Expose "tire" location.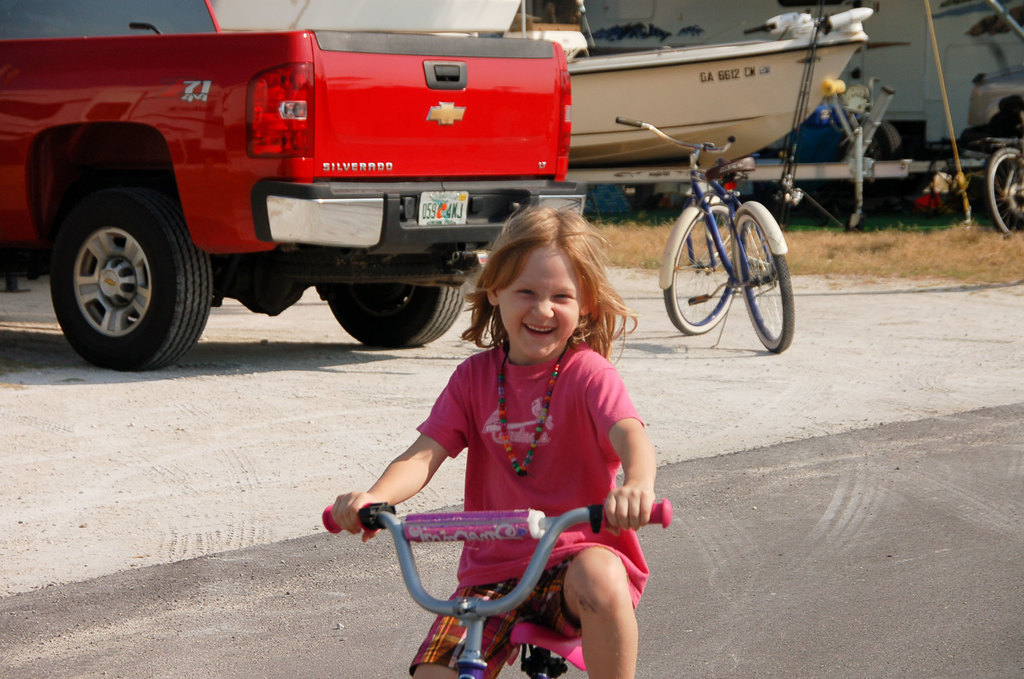
Exposed at l=663, t=202, r=738, b=335.
